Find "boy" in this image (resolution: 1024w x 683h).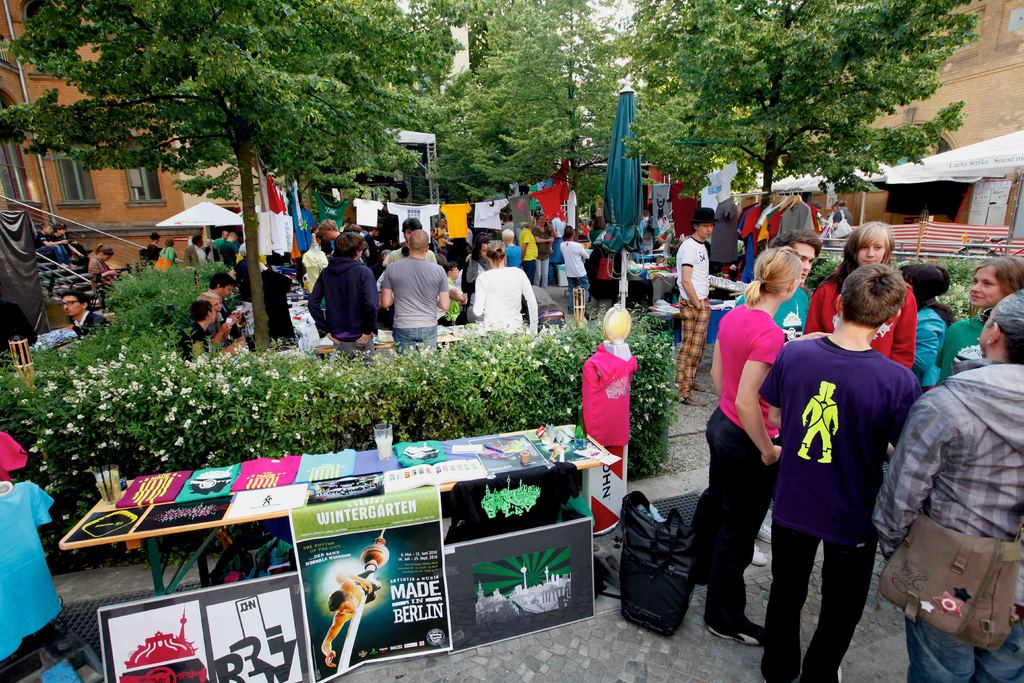
pyautogui.locateOnScreen(217, 233, 238, 268).
